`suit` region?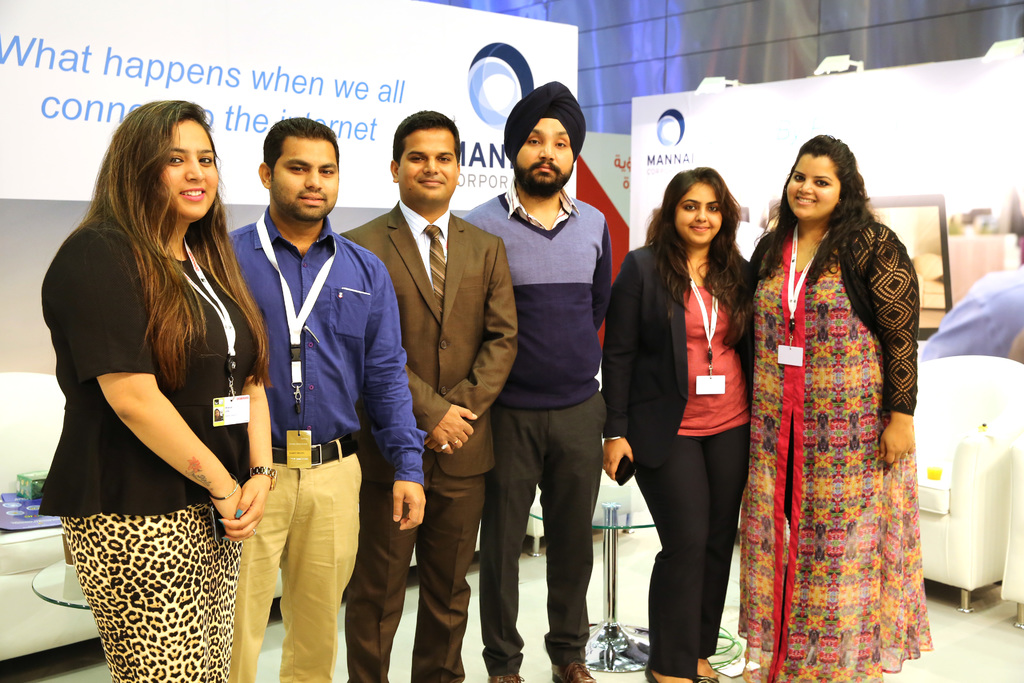
bbox(594, 167, 766, 644)
